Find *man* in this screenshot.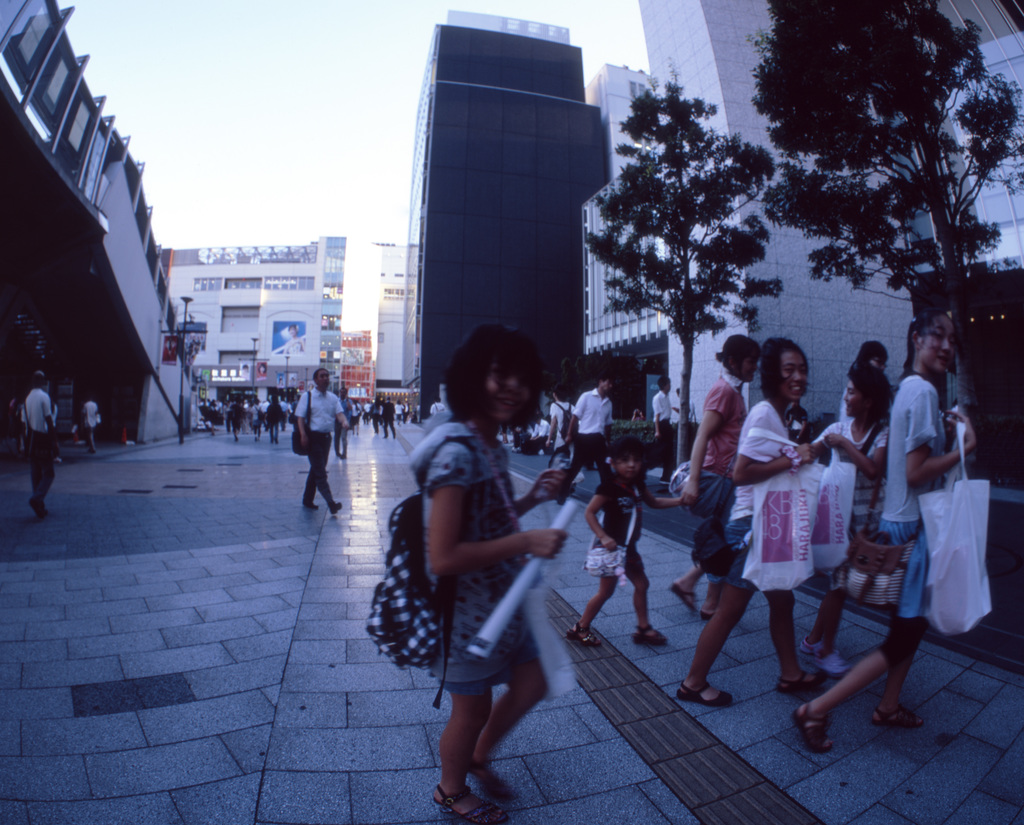
The bounding box for *man* is (22, 376, 51, 529).
